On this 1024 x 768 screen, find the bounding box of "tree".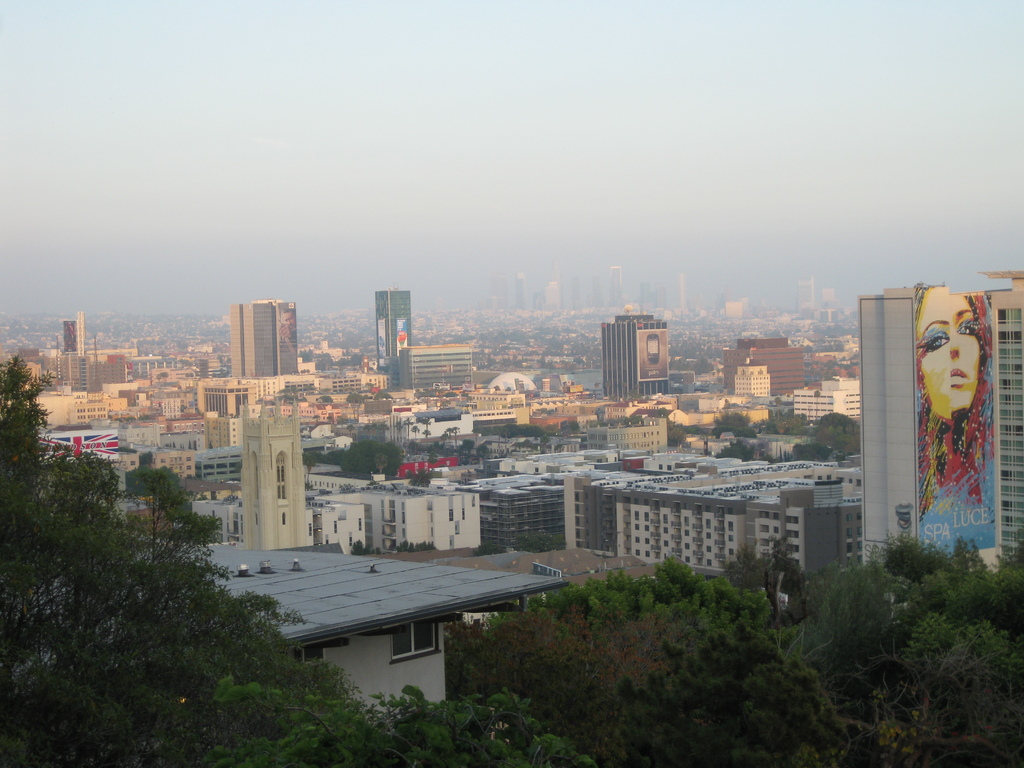
Bounding box: [x1=476, y1=441, x2=490, y2=460].
